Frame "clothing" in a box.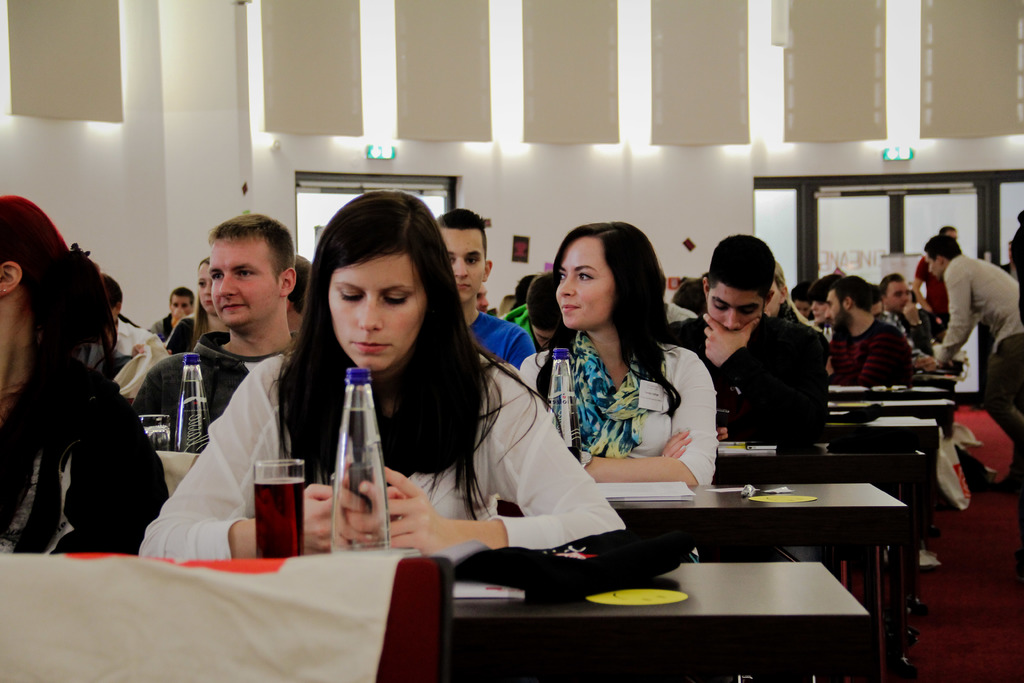
<bbox>129, 330, 294, 454</bbox>.
